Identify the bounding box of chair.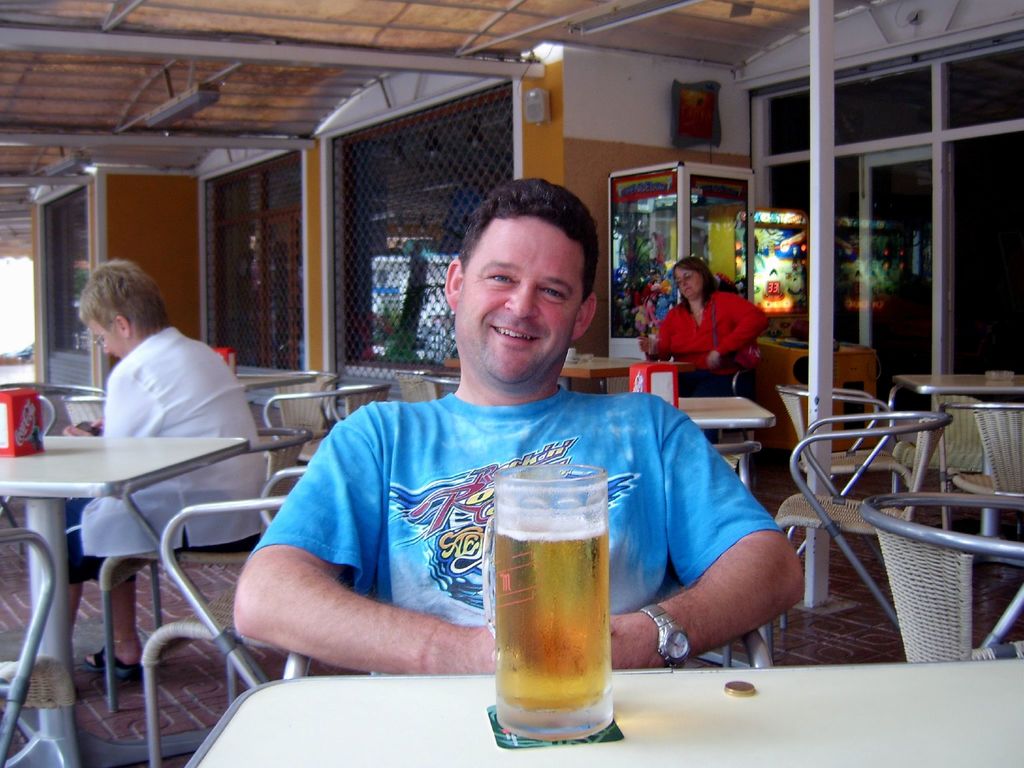
bbox=(769, 387, 909, 499).
